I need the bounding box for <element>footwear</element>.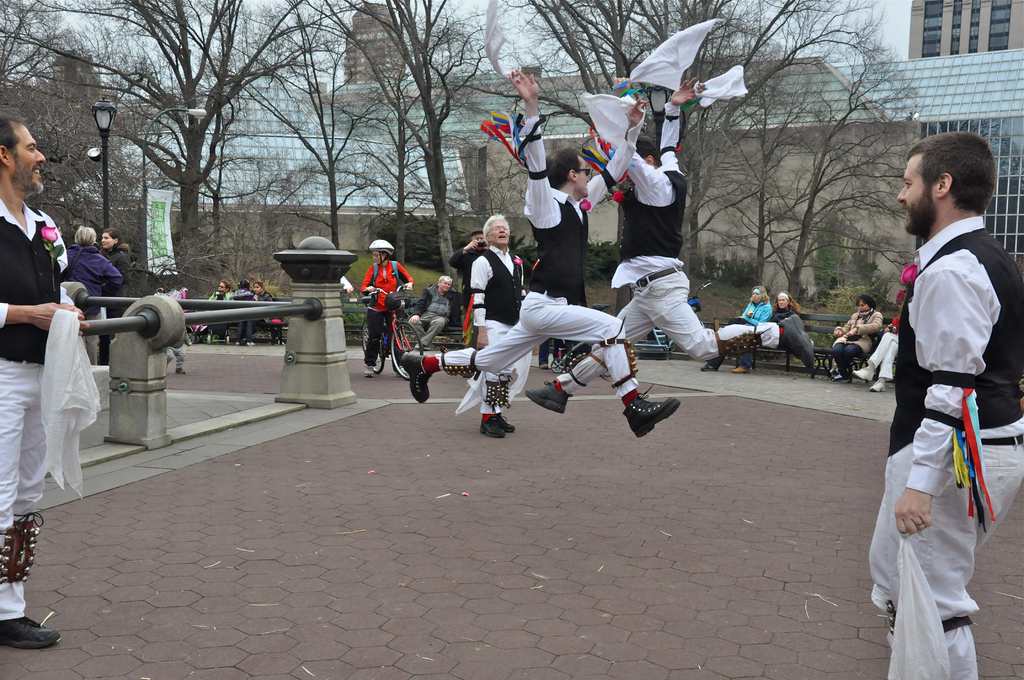
Here it is: detection(175, 366, 187, 374).
